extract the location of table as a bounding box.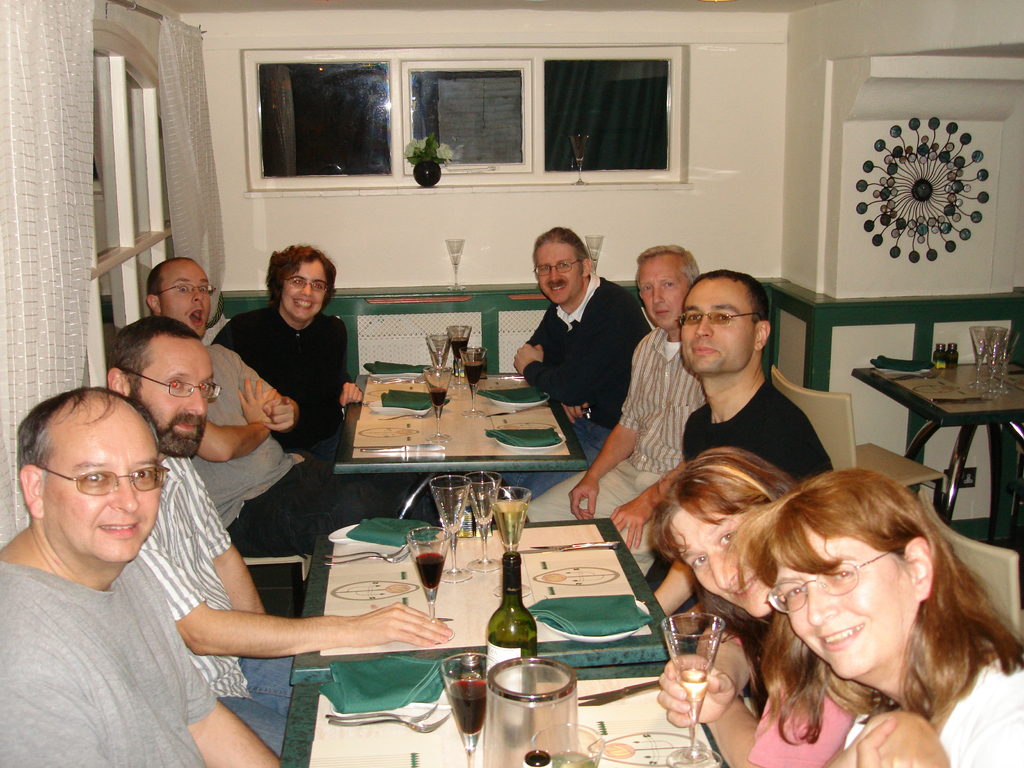
bbox=(854, 358, 1022, 511).
